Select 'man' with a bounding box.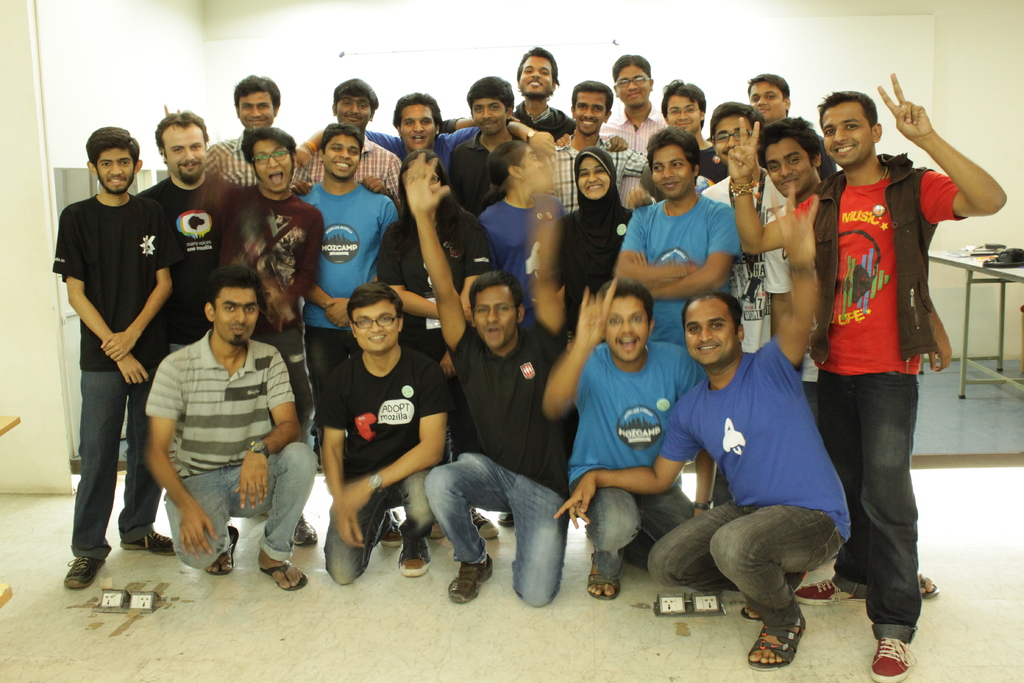
<bbox>510, 43, 582, 135</bbox>.
